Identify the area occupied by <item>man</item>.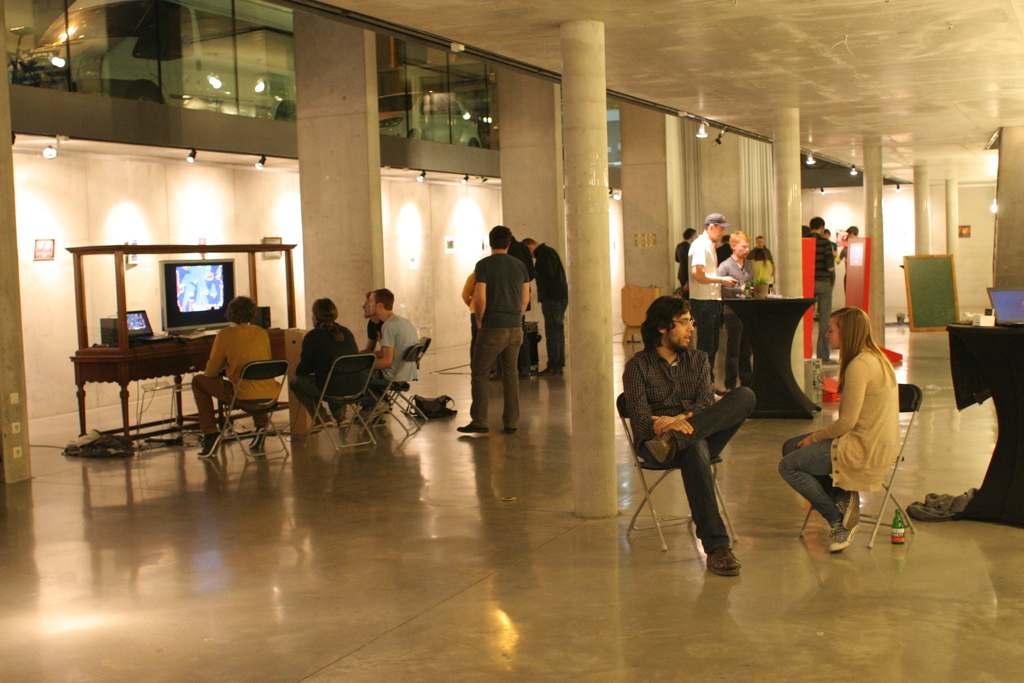
Area: [left=190, top=293, right=282, bottom=457].
